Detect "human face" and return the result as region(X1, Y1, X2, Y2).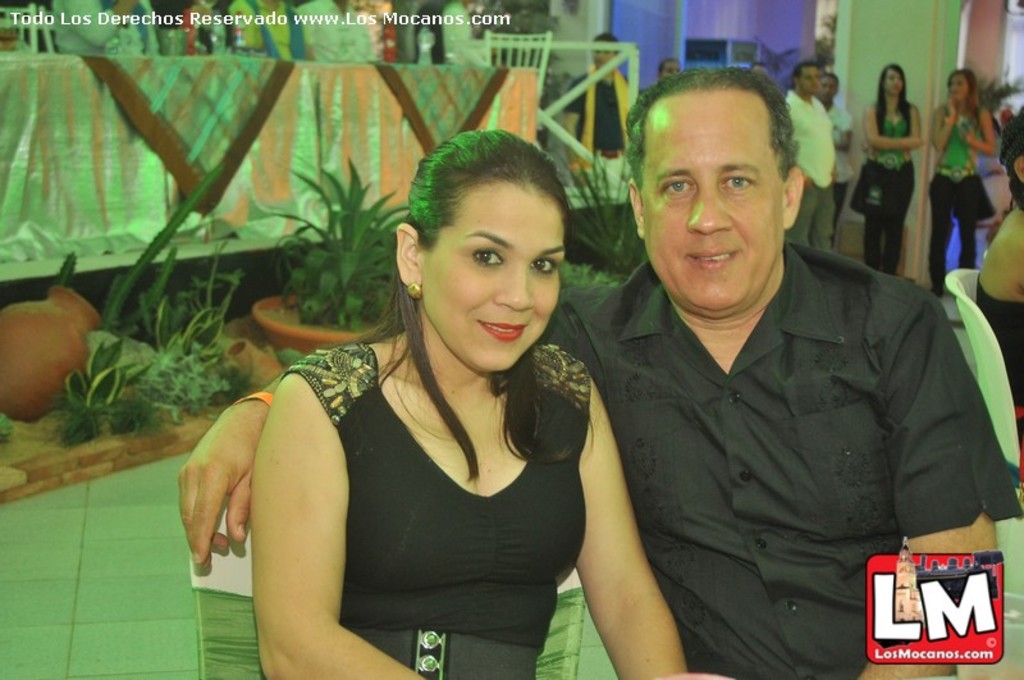
region(595, 47, 608, 61).
